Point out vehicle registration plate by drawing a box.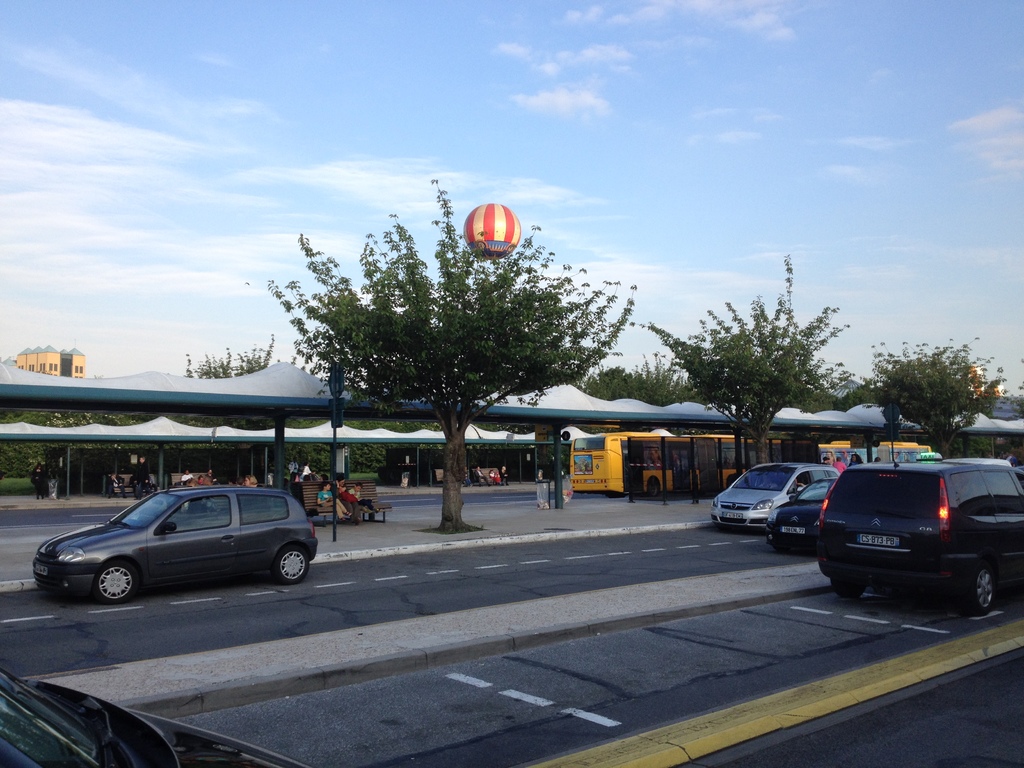
{"left": 781, "top": 527, "right": 804, "bottom": 532}.
